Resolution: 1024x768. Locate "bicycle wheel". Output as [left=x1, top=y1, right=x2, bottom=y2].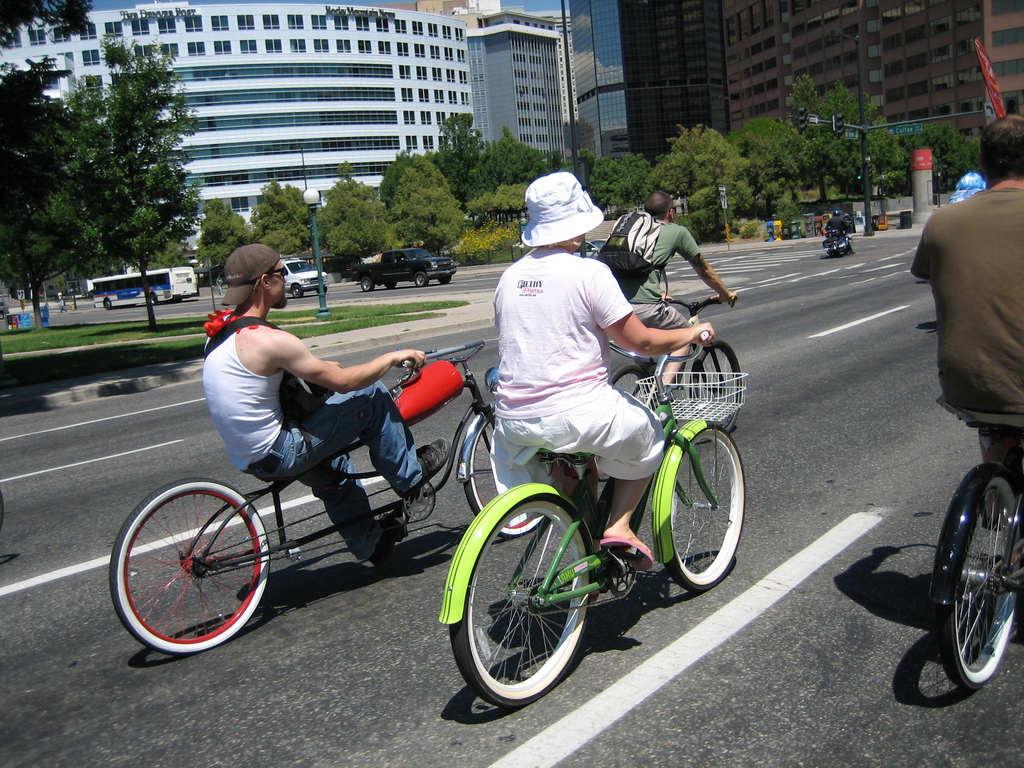
[left=664, top=419, right=753, bottom=600].
